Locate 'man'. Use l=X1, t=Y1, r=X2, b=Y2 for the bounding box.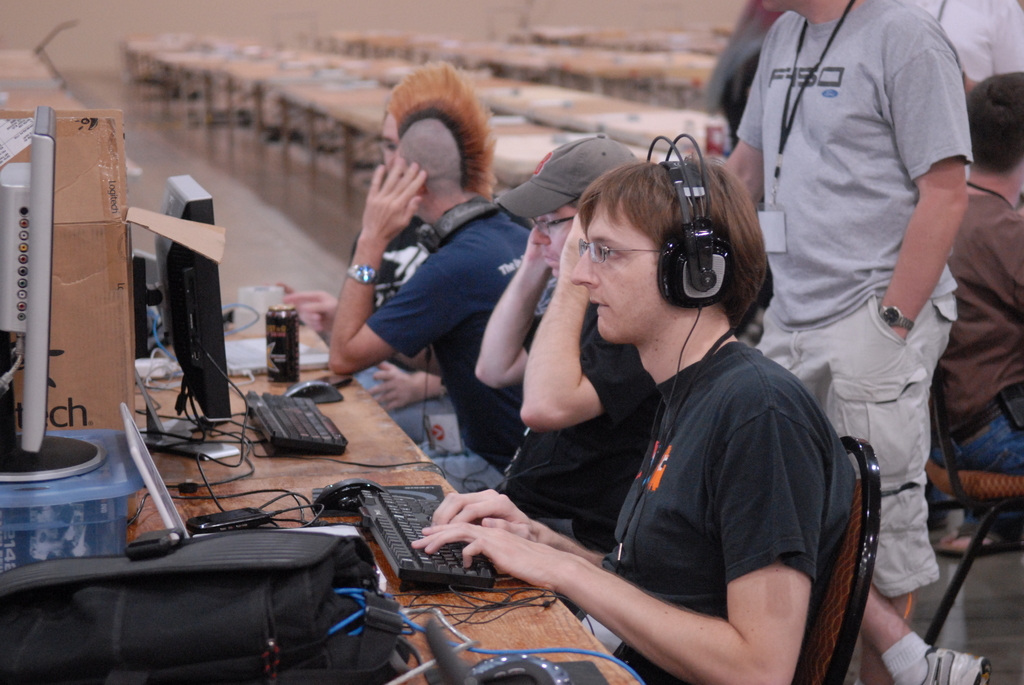
l=328, t=65, r=566, b=523.
